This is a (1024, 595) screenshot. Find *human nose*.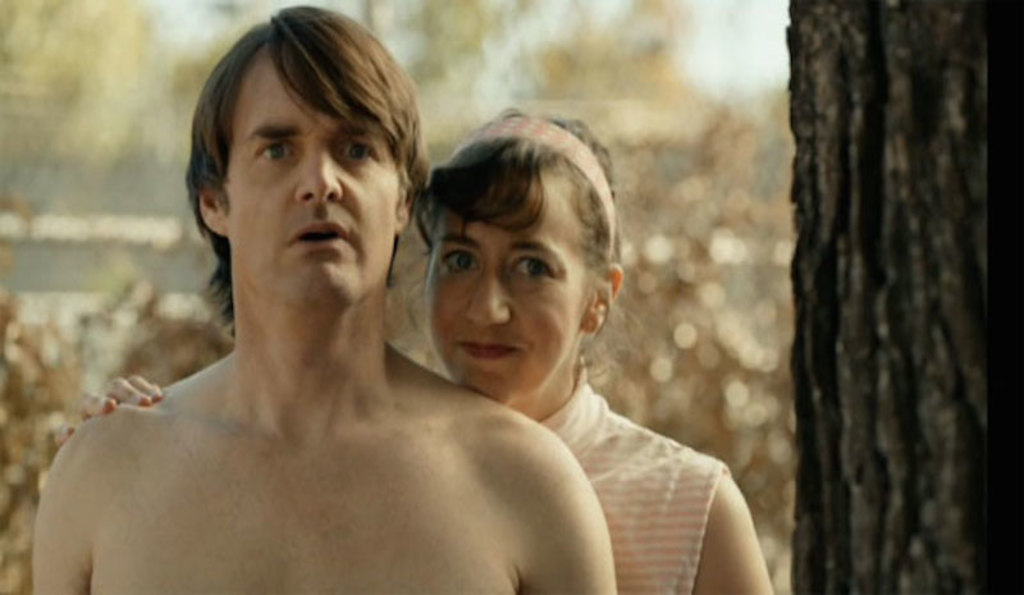
Bounding box: [left=288, top=146, right=339, bottom=209].
